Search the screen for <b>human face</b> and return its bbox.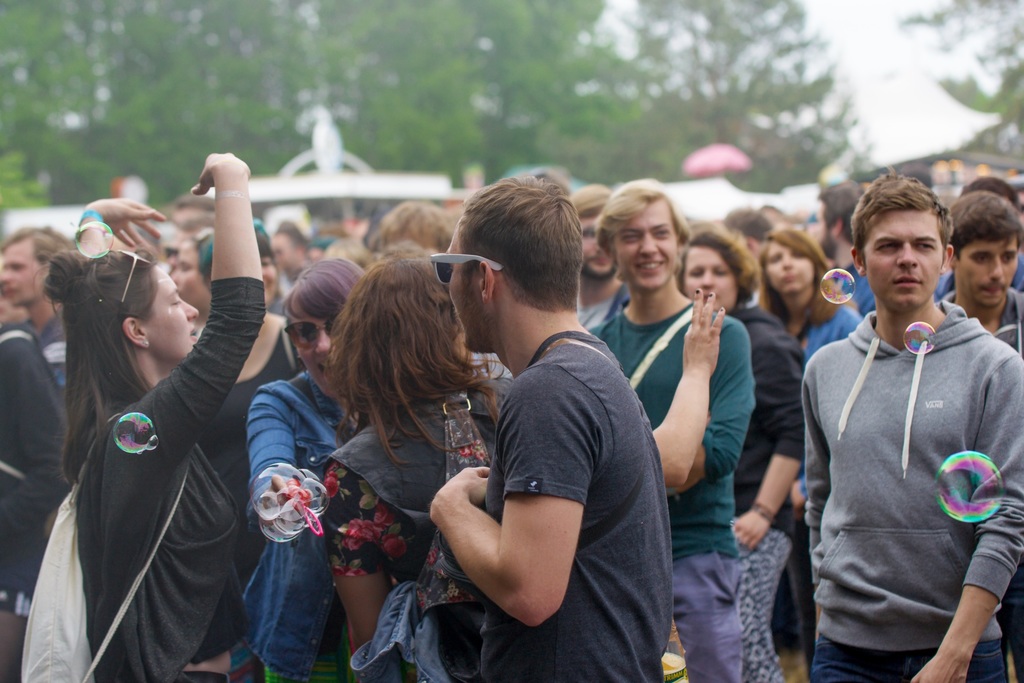
Found: locate(956, 244, 1018, 308).
